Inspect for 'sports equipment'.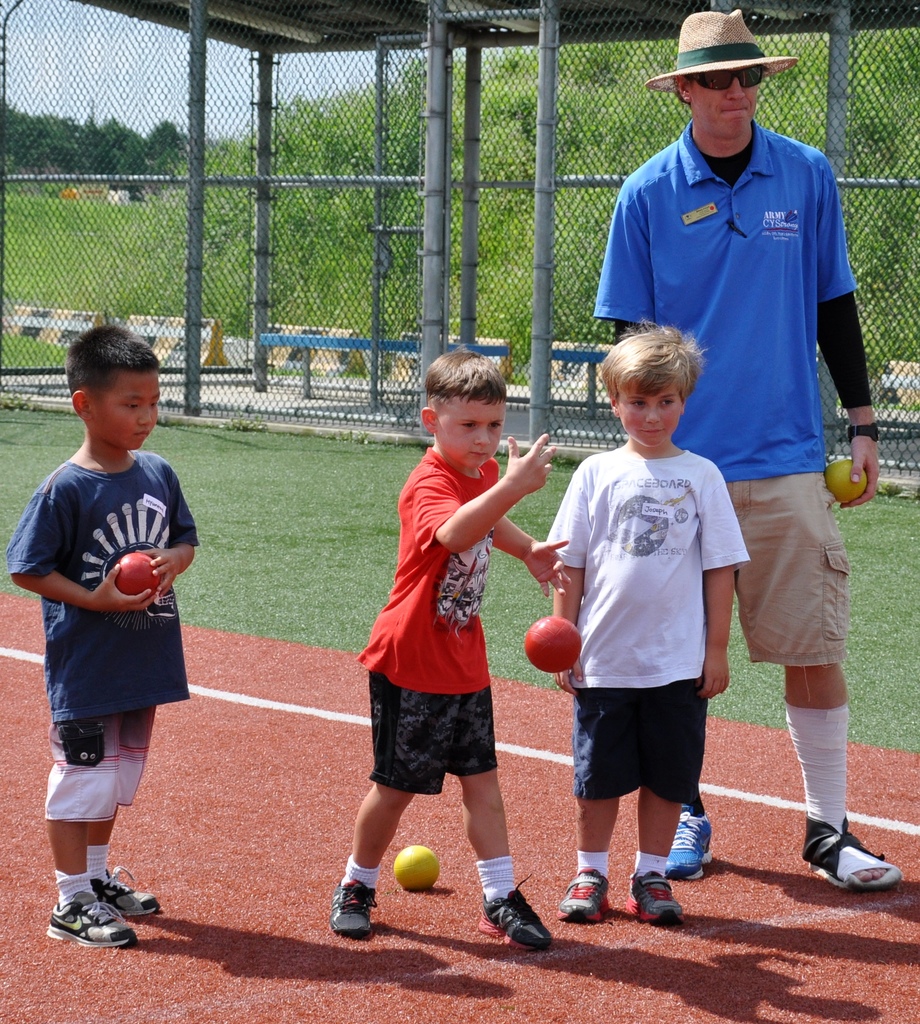
Inspection: BBox(625, 867, 681, 928).
